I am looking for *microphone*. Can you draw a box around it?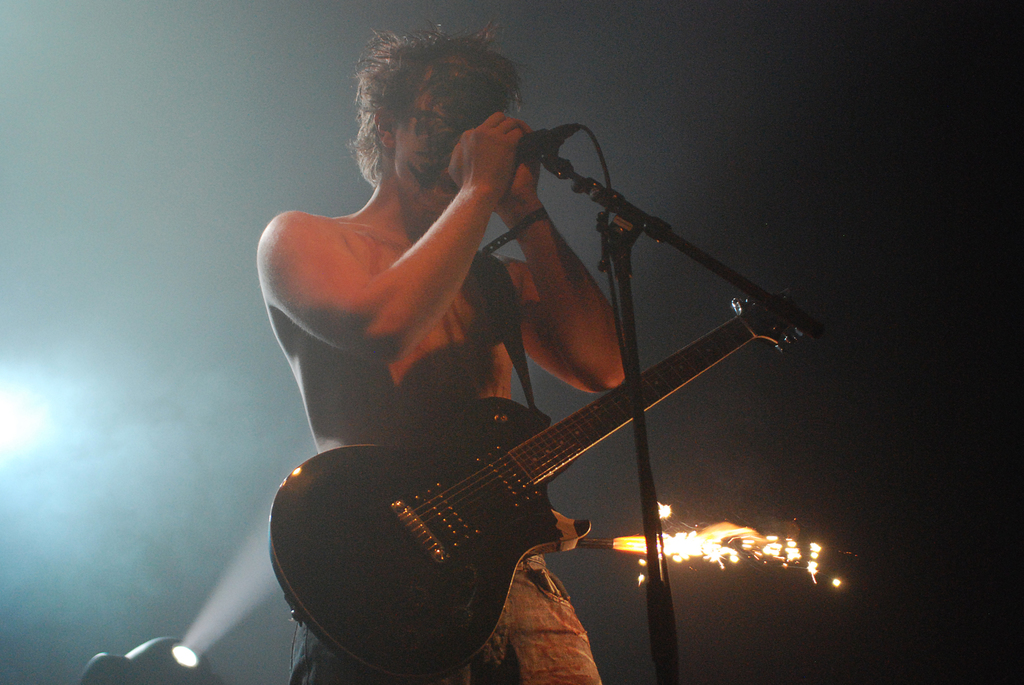
Sure, the bounding box is left=501, top=111, right=588, bottom=170.
